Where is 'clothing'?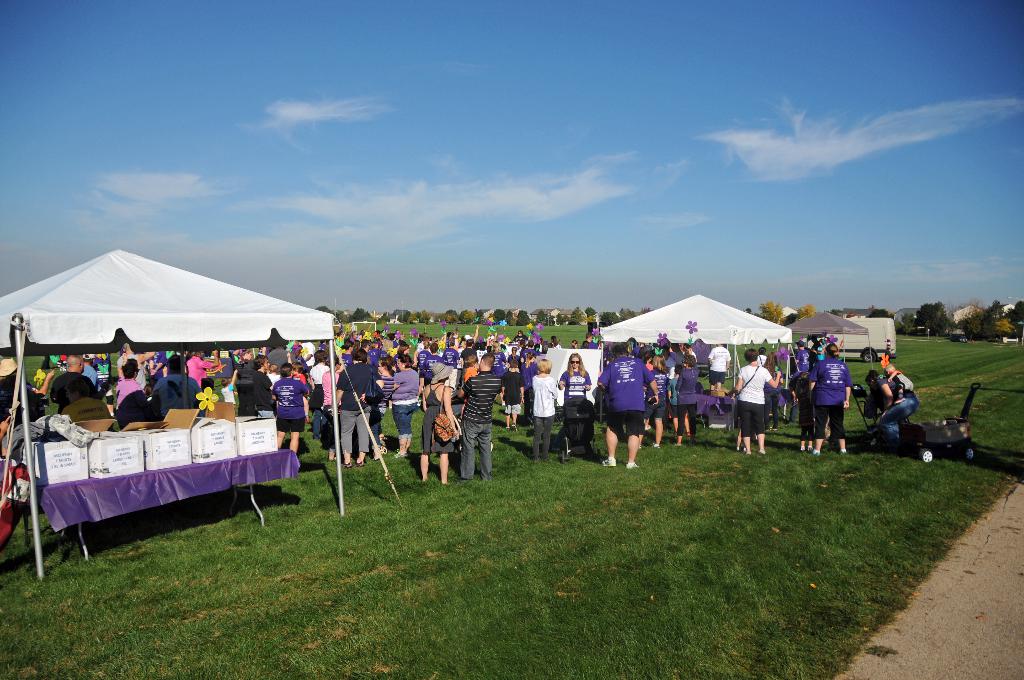
Rect(675, 366, 700, 428).
